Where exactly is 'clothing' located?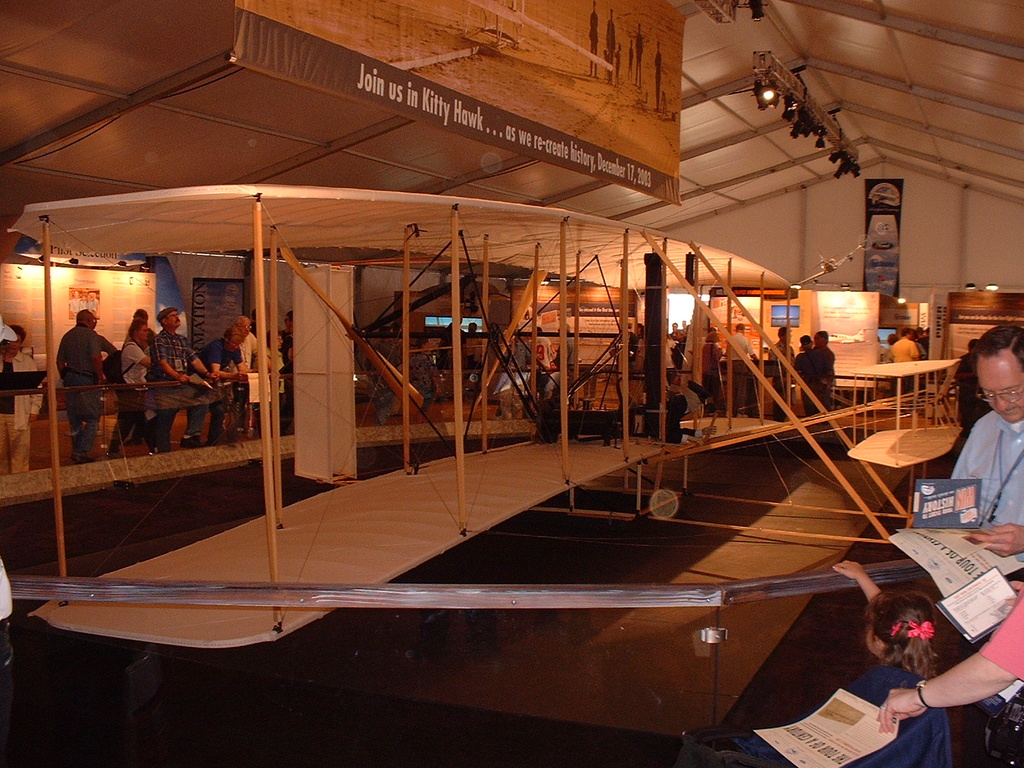
Its bounding box is <region>155, 327, 203, 450</region>.
